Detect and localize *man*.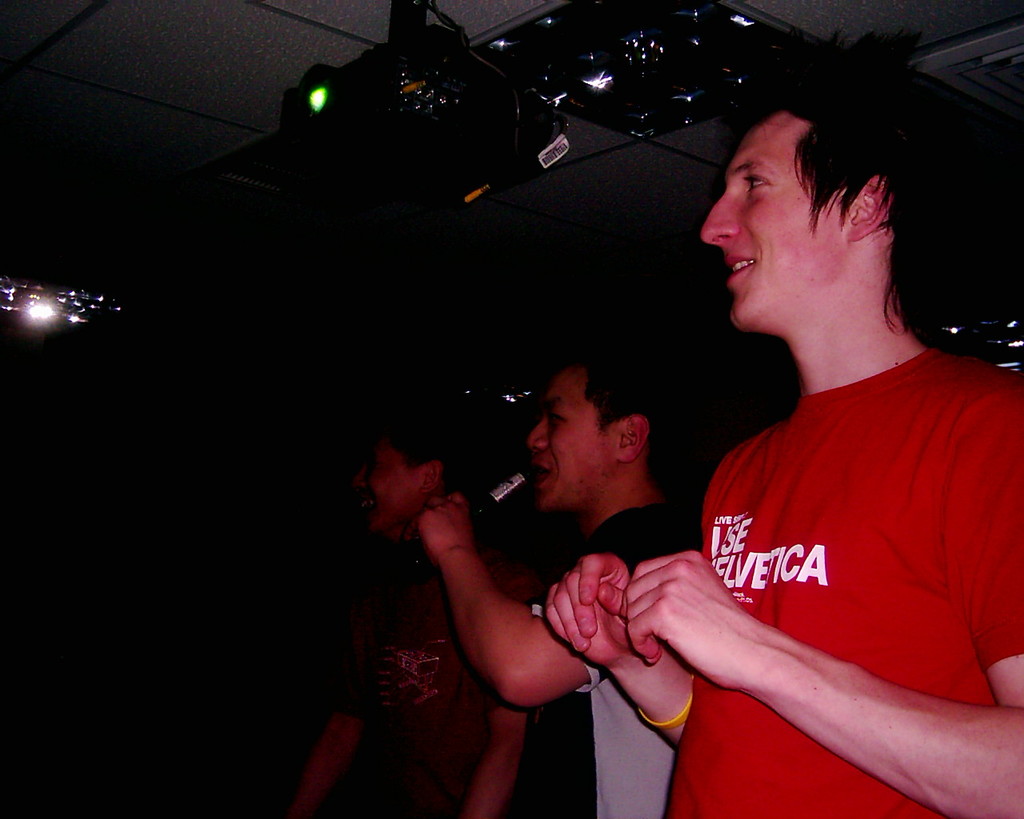
Localized at [623, 82, 1023, 818].
